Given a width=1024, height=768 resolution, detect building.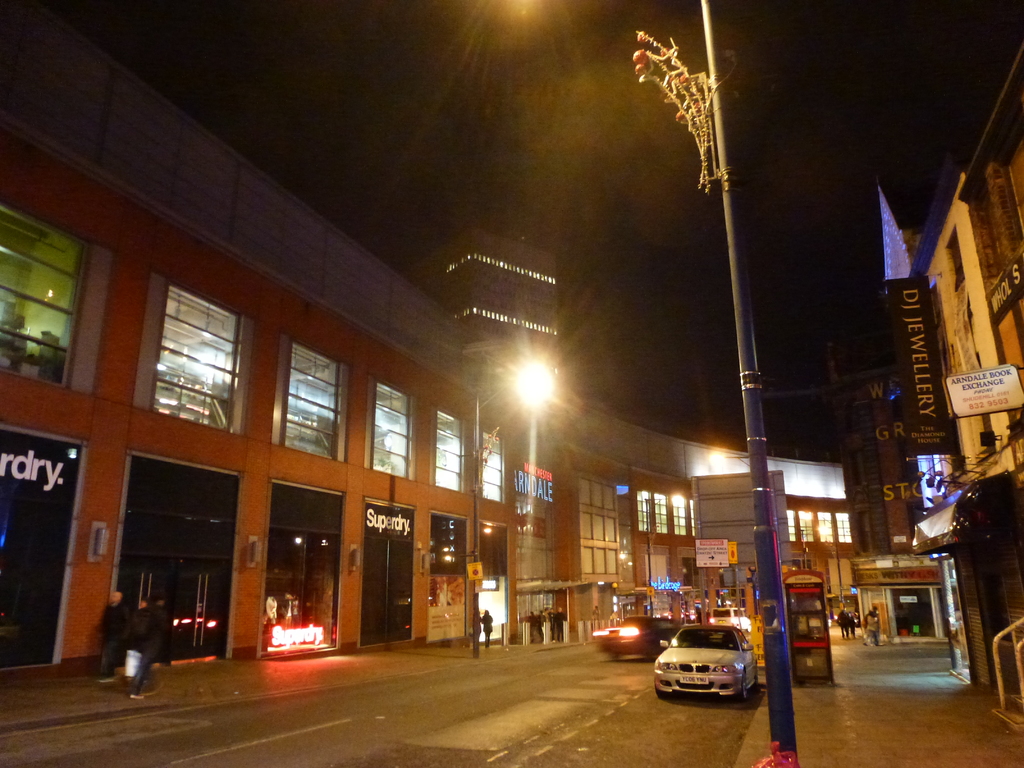
[x1=816, y1=338, x2=956, y2=645].
